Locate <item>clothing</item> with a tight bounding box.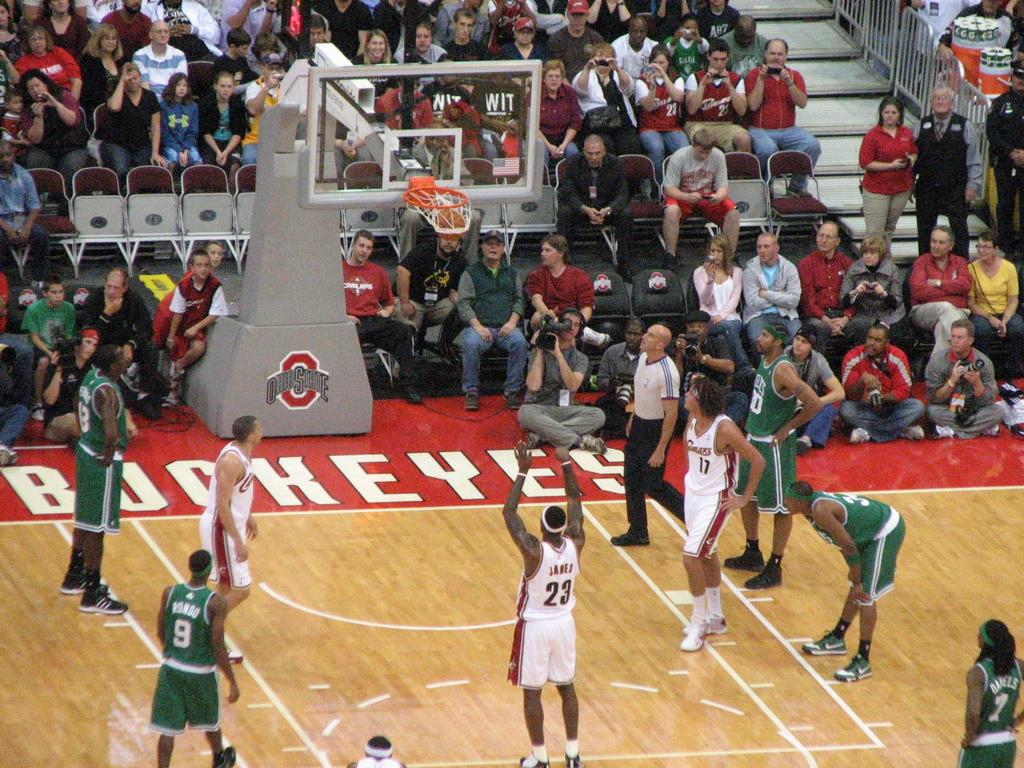
pyautogui.locateOnScreen(940, 0, 1012, 50).
